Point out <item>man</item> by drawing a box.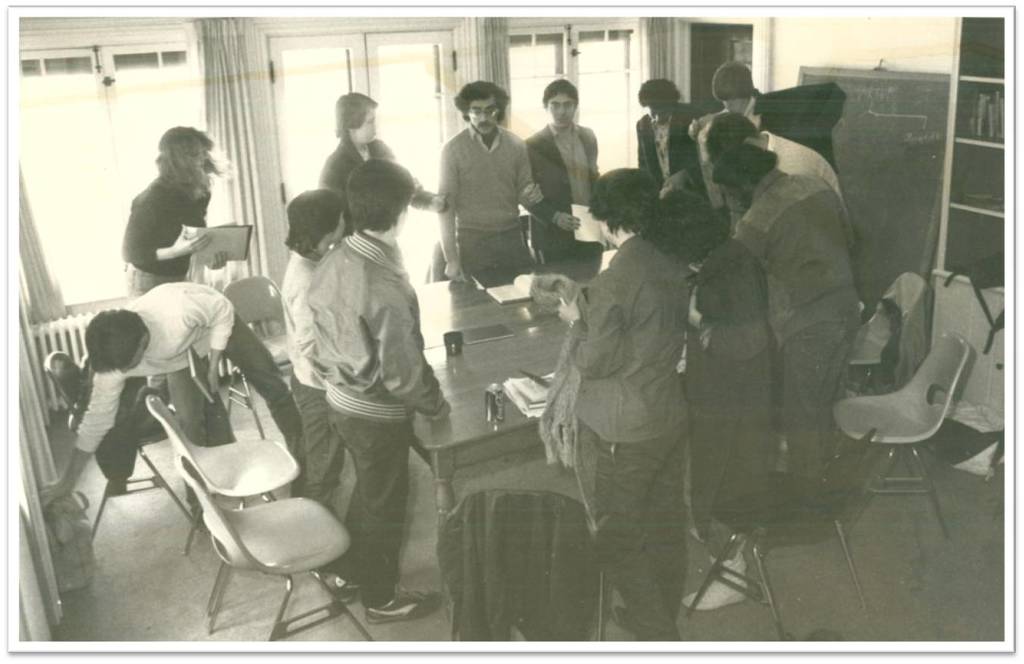
629,86,722,229.
